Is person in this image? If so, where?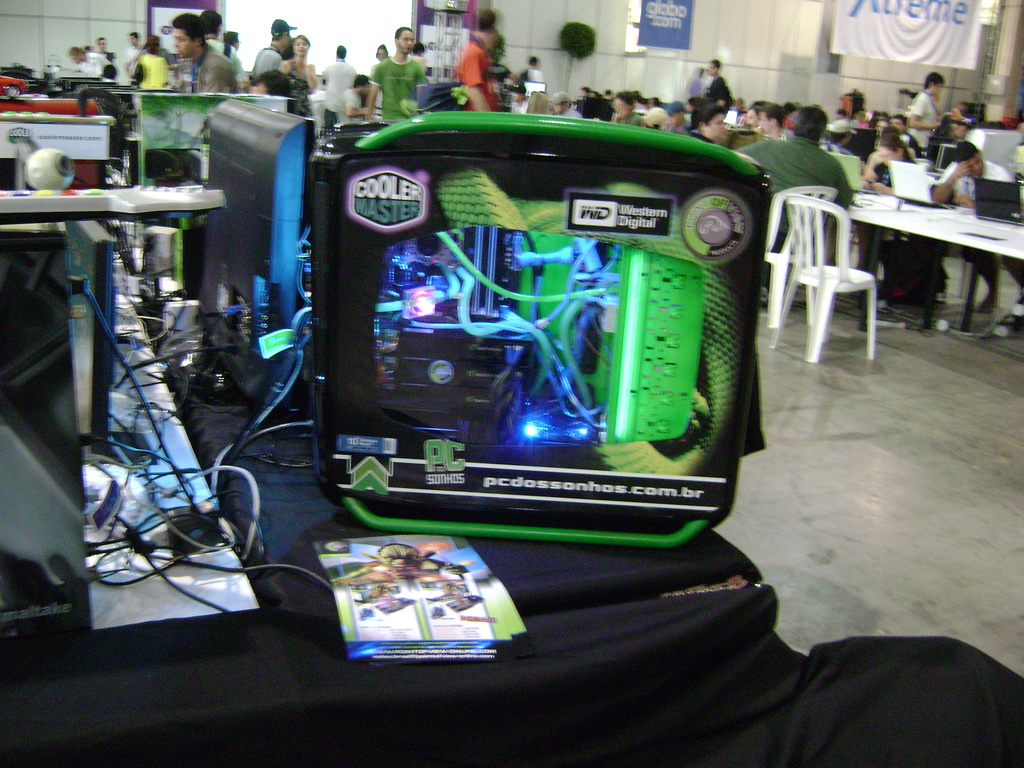
Yes, at 121 28 142 90.
